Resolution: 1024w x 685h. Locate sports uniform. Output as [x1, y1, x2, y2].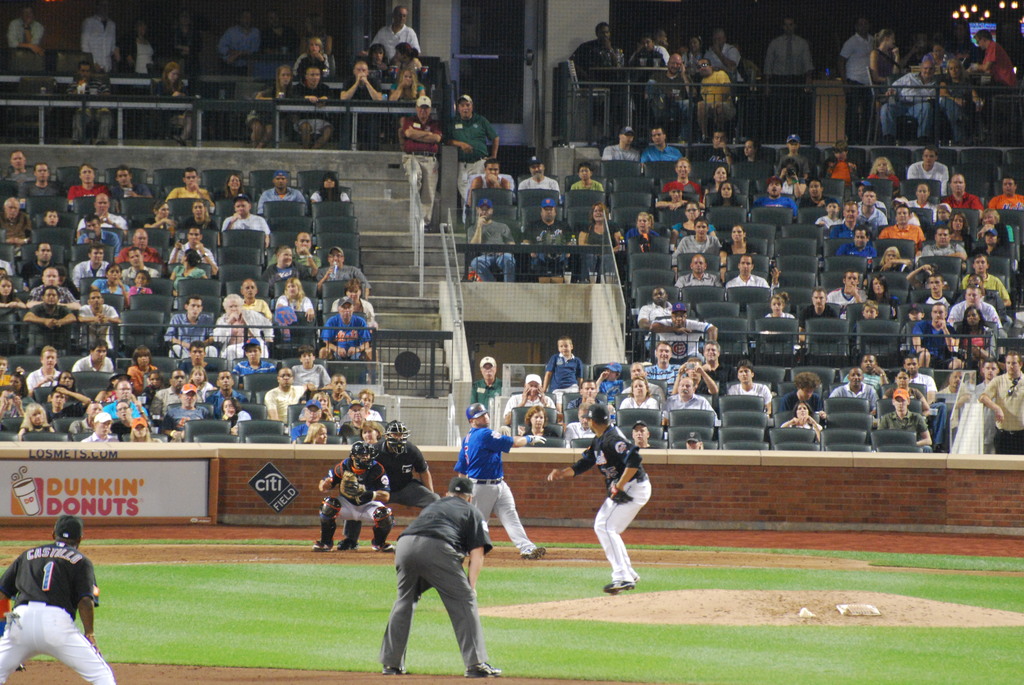
[573, 407, 651, 594].
